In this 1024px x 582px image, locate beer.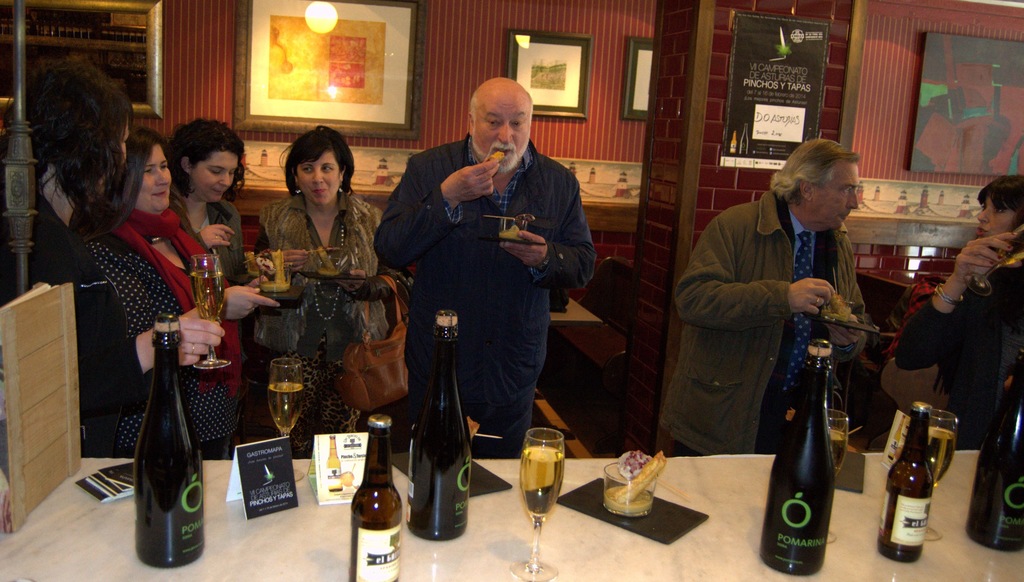
Bounding box: <box>930,412,959,494</box>.
